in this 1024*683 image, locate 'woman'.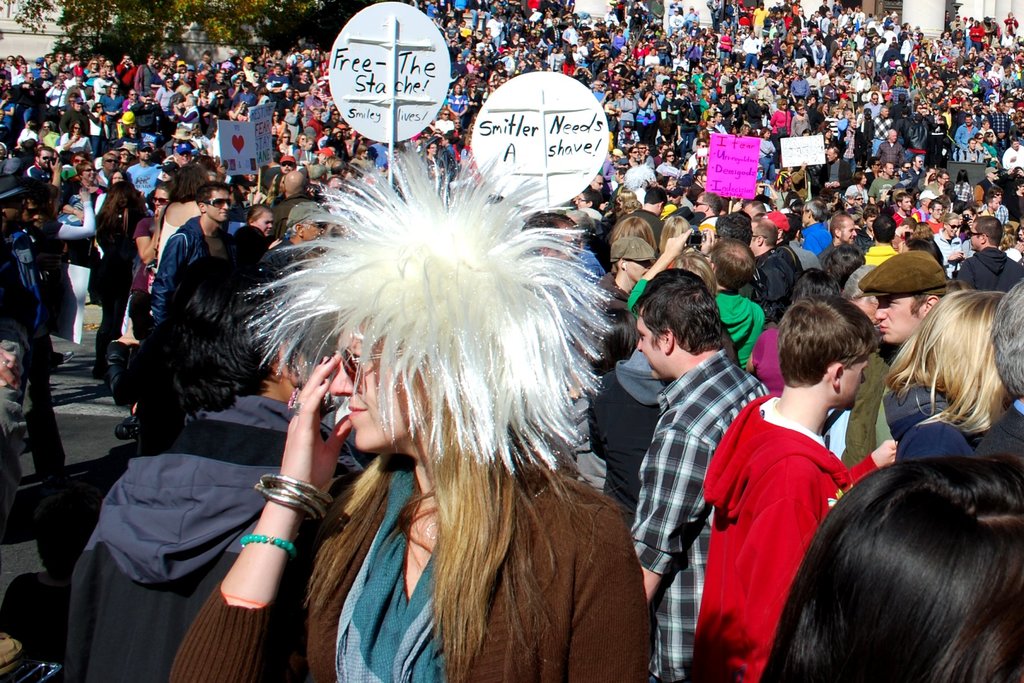
Bounding box: <bbox>658, 87, 679, 122</bbox>.
